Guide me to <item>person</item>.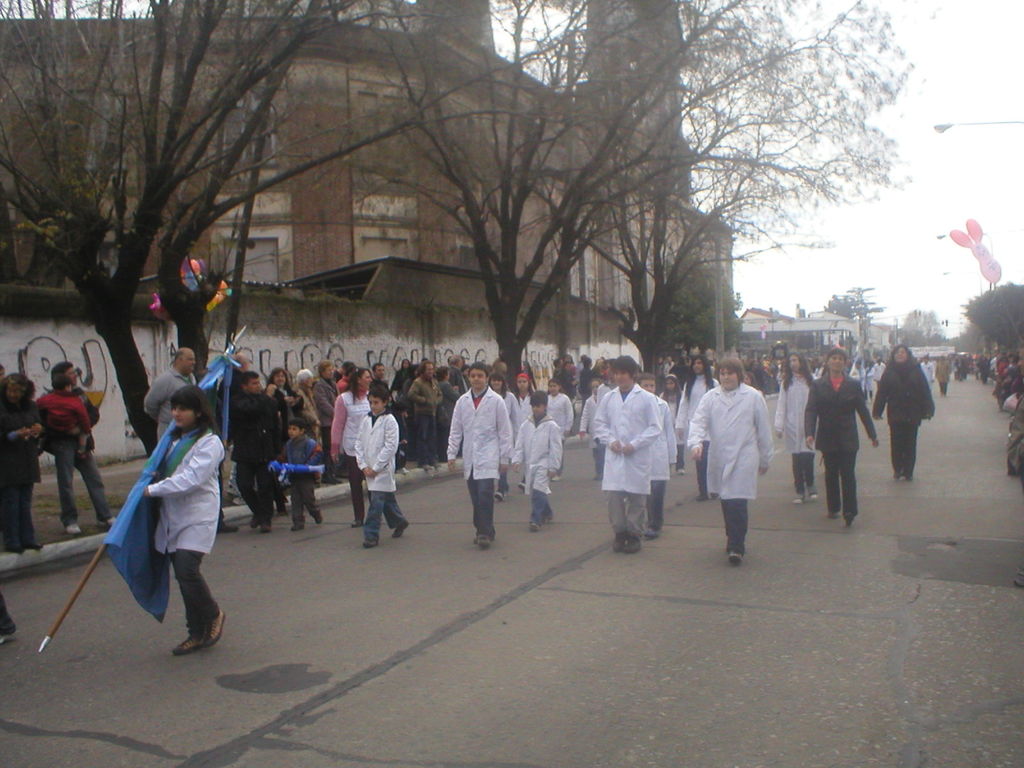
Guidance: 34 363 117 533.
